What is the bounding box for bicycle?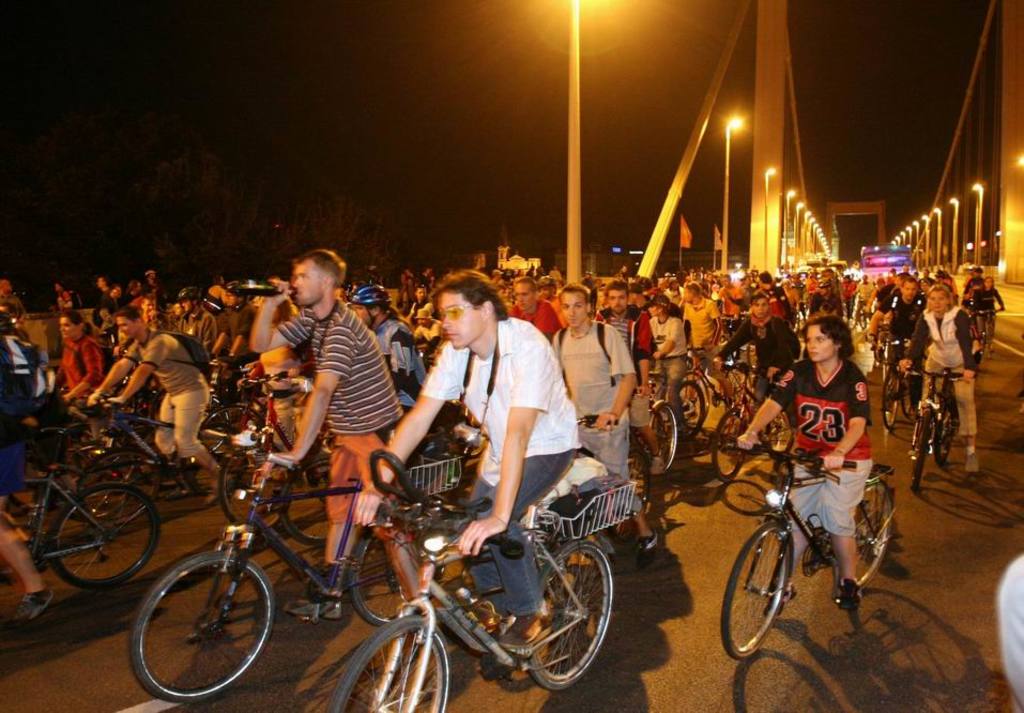
885,359,972,499.
